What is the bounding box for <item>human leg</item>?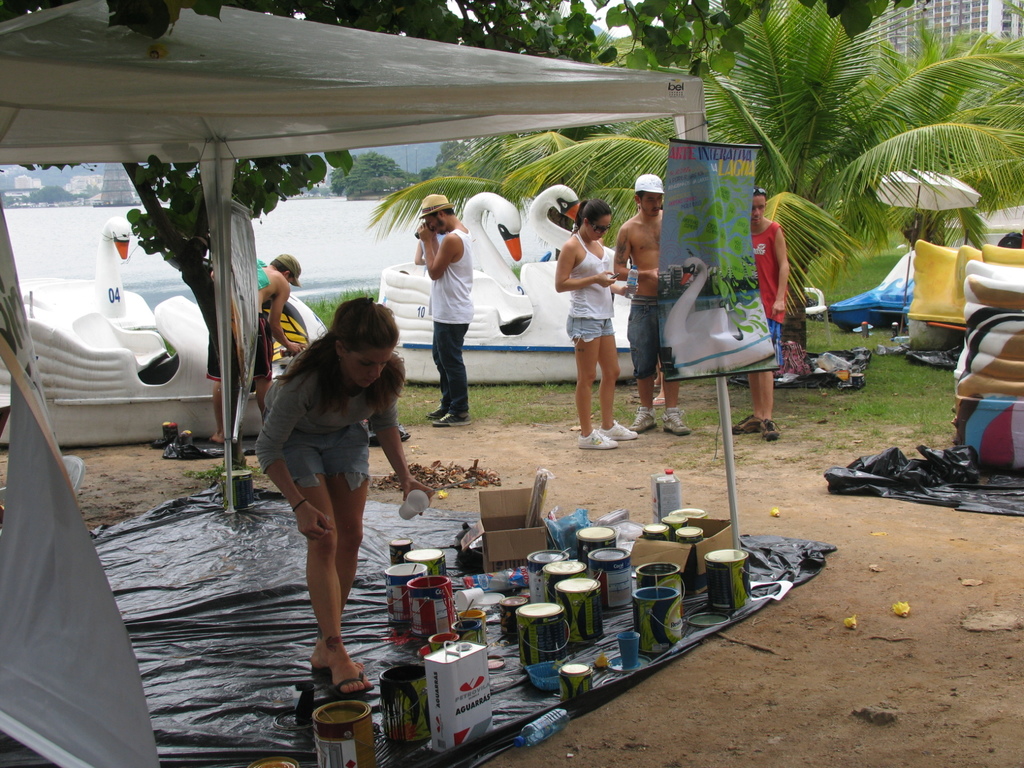
564:307:616:454.
